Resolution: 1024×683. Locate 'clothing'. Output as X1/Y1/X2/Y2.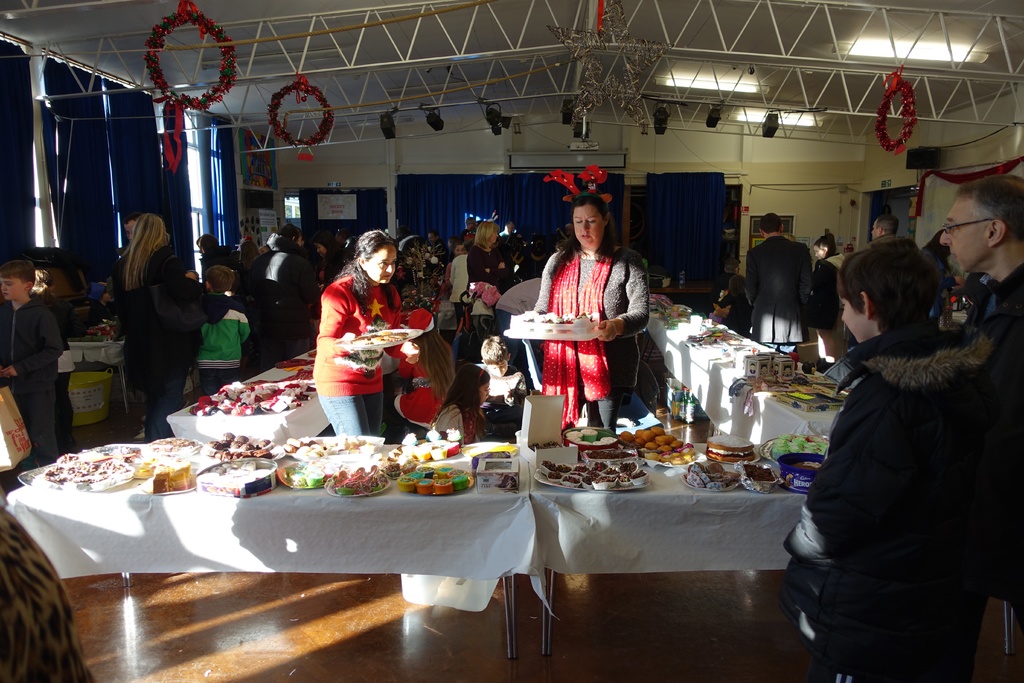
779/330/1022/682.
